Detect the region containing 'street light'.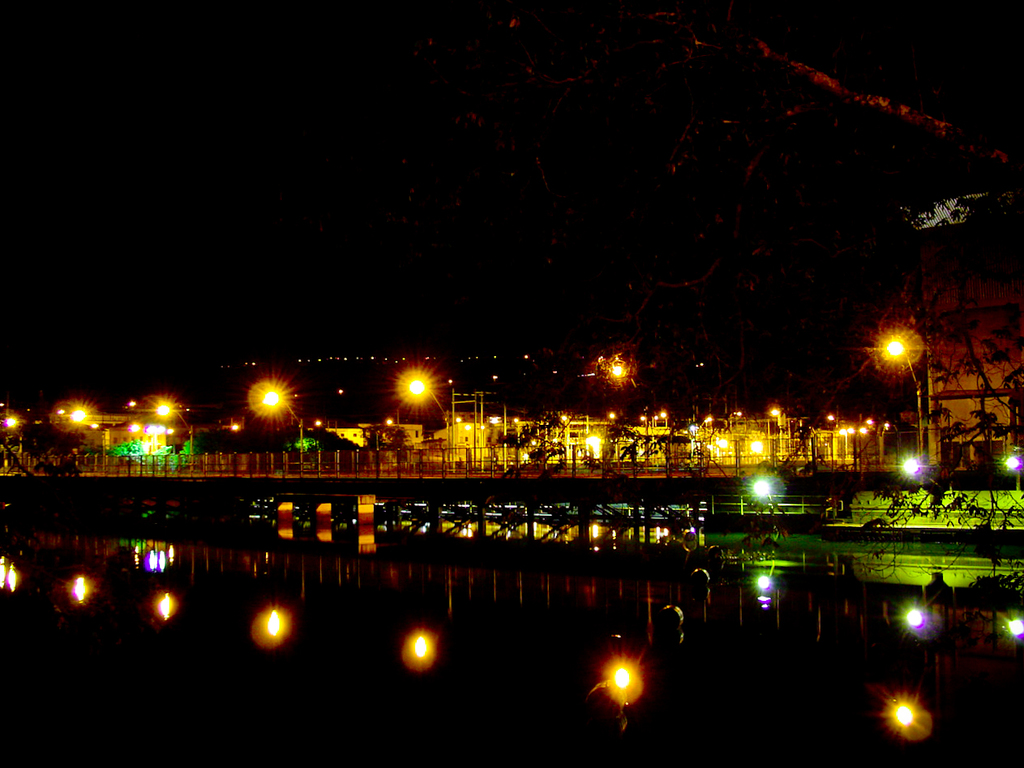
detection(572, 440, 600, 473).
